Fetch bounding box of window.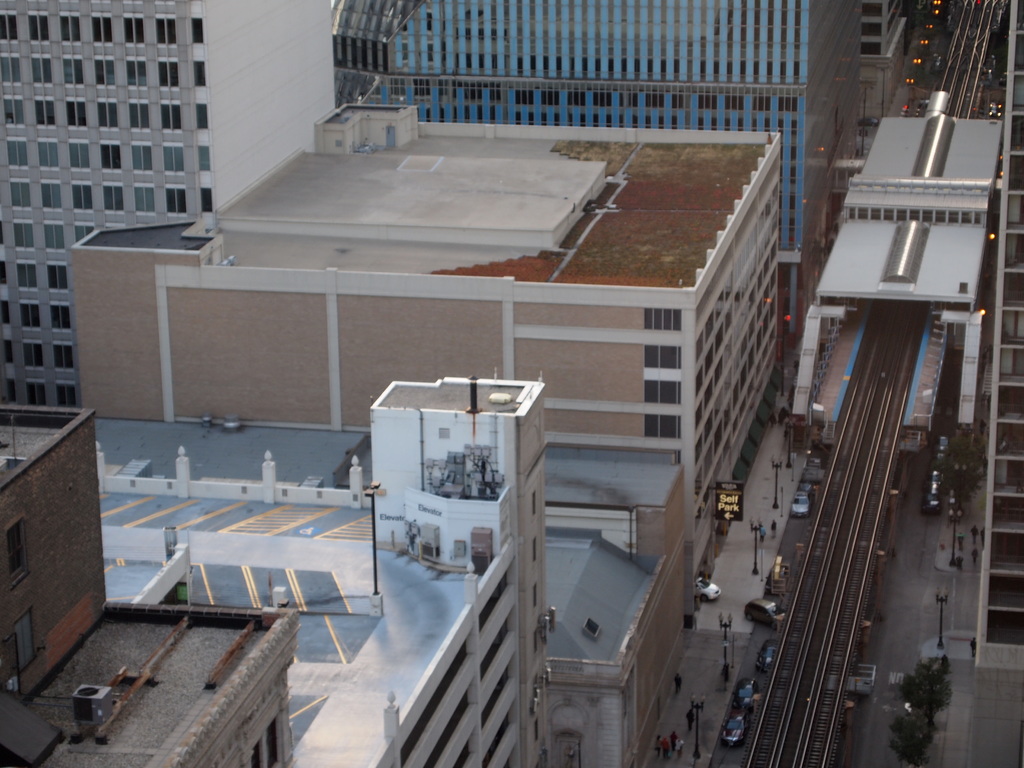
Bbox: 77, 223, 93, 241.
